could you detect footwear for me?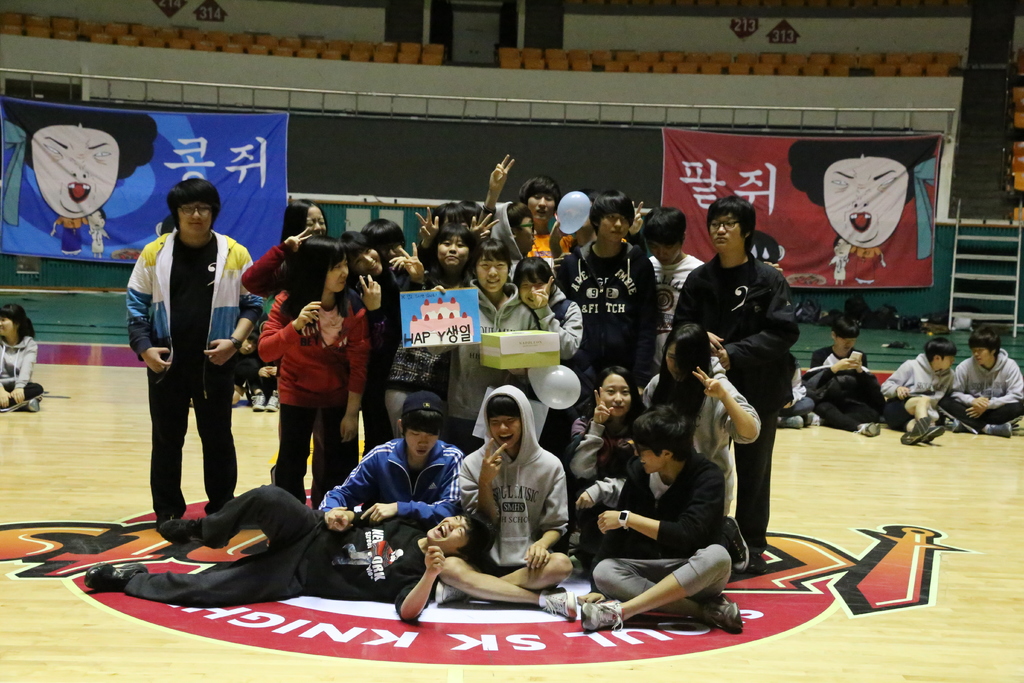
Detection result: (left=536, top=591, right=576, bottom=624).
